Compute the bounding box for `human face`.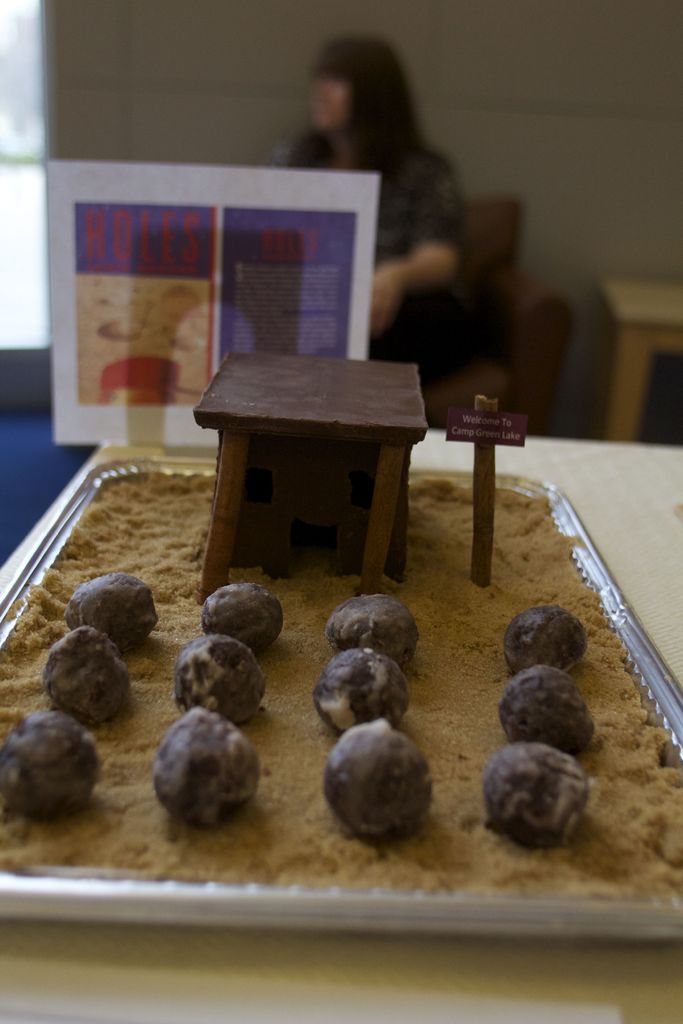
bbox=[310, 82, 358, 132].
